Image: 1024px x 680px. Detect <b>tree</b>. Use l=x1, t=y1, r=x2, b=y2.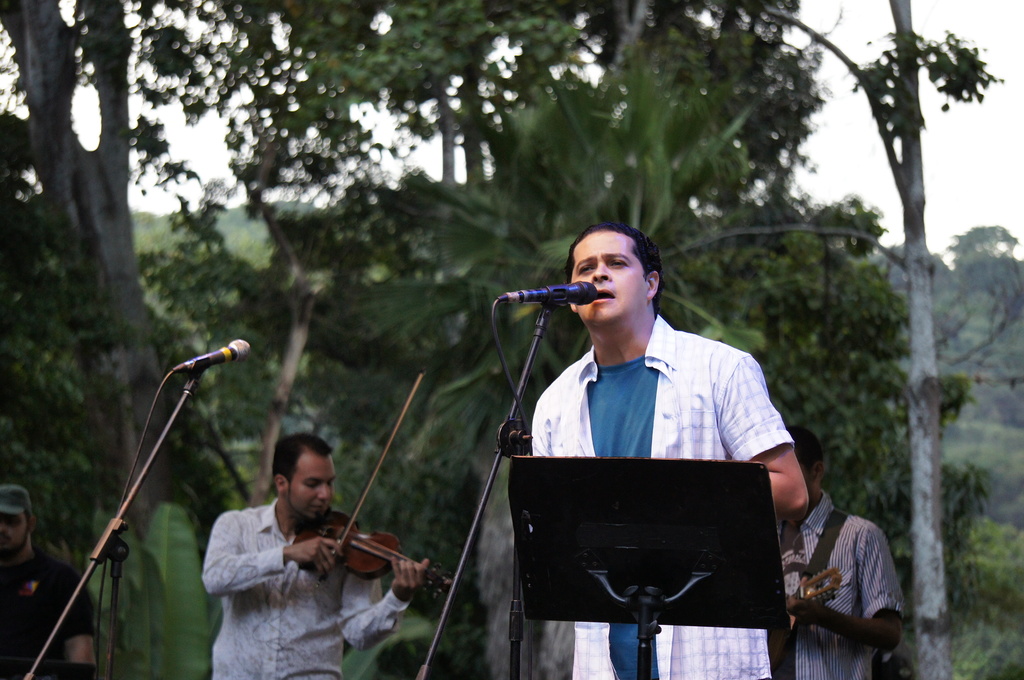
l=464, t=0, r=838, b=224.
